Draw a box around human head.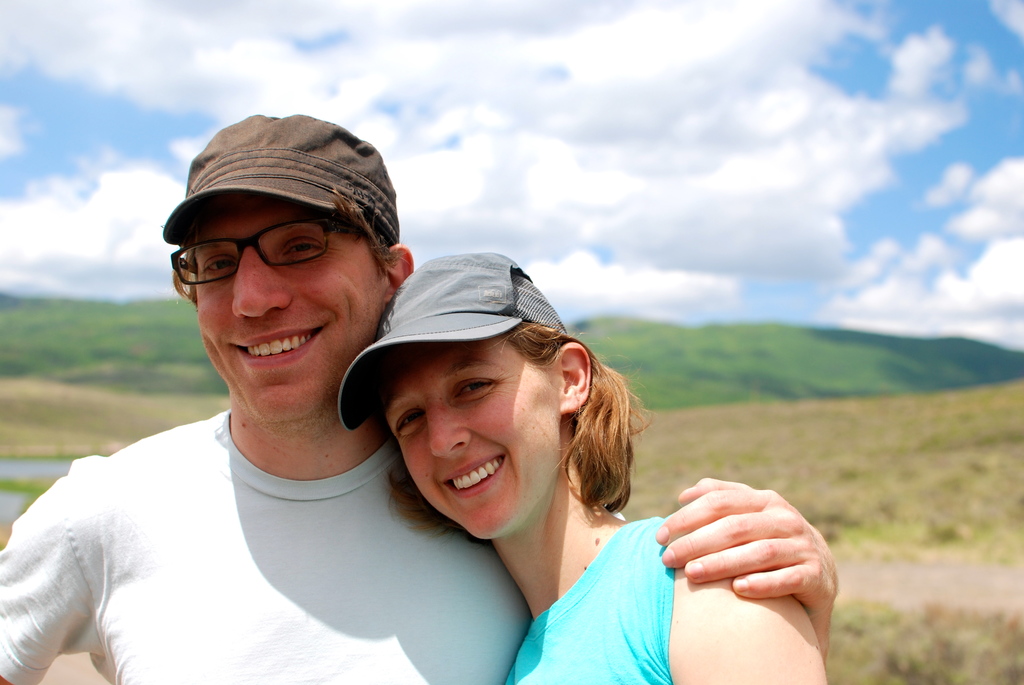
<box>346,267,623,549</box>.
